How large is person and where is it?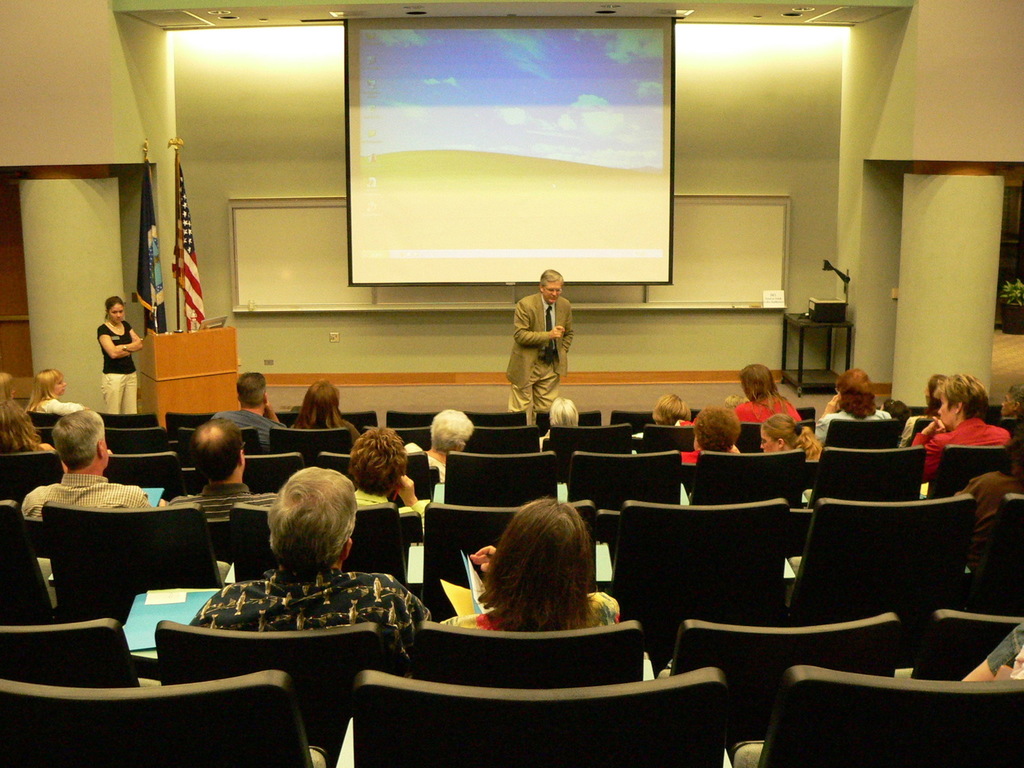
Bounding box: 651 390 689 426.
